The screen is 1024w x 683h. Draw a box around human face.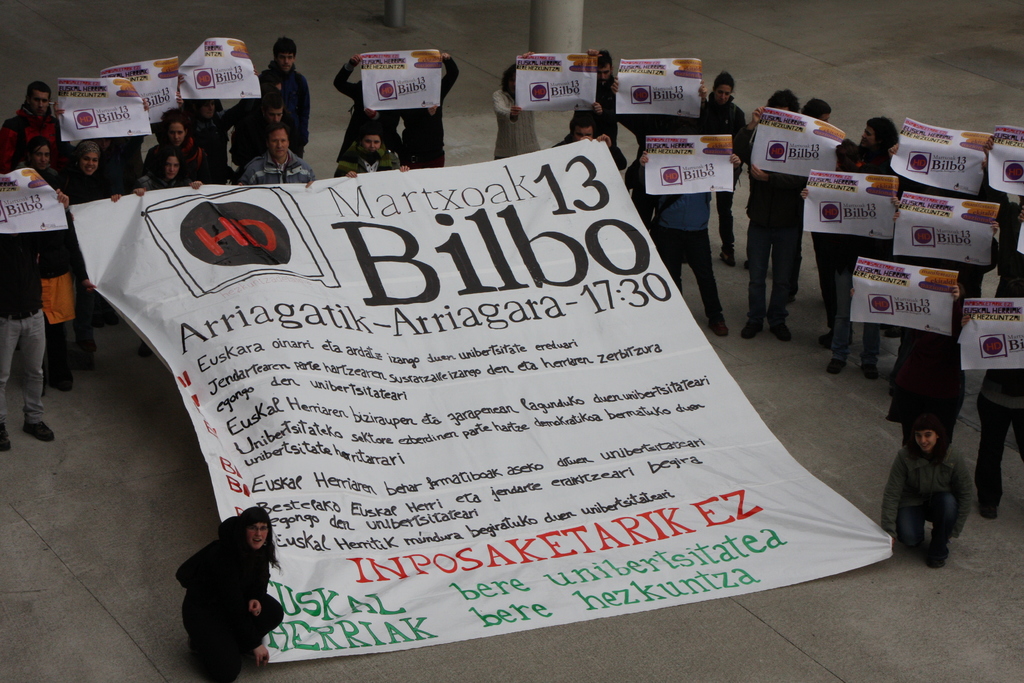
[714,83,731,104].
